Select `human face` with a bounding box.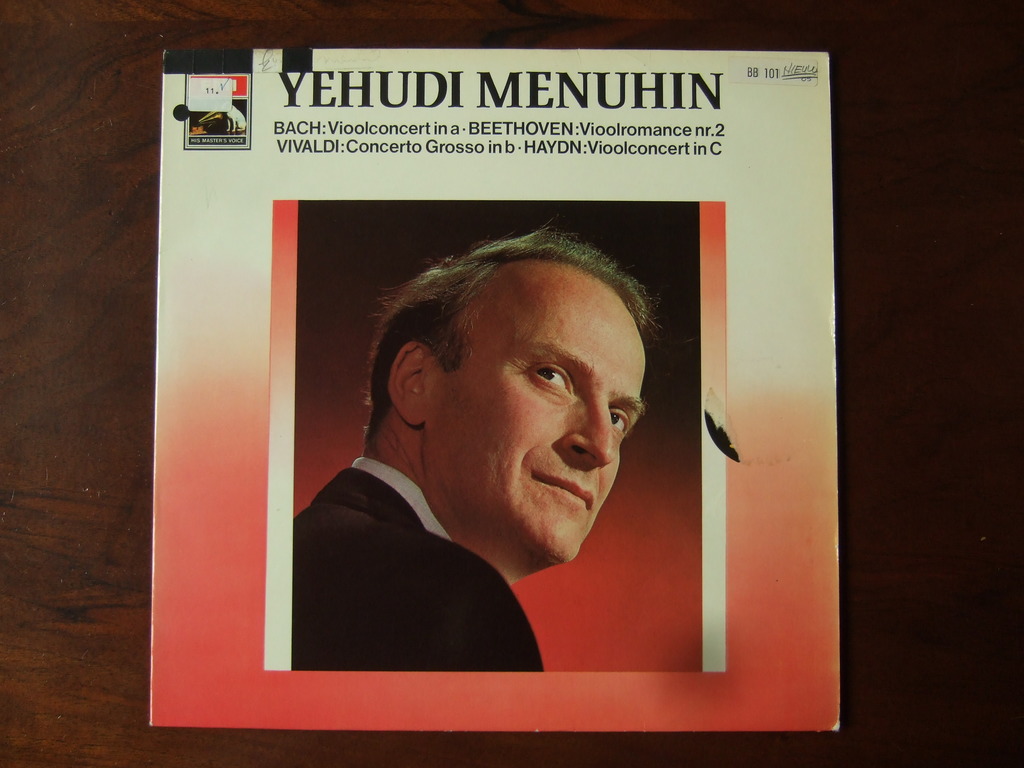
<region>429, 264, 648, 564</region>.
